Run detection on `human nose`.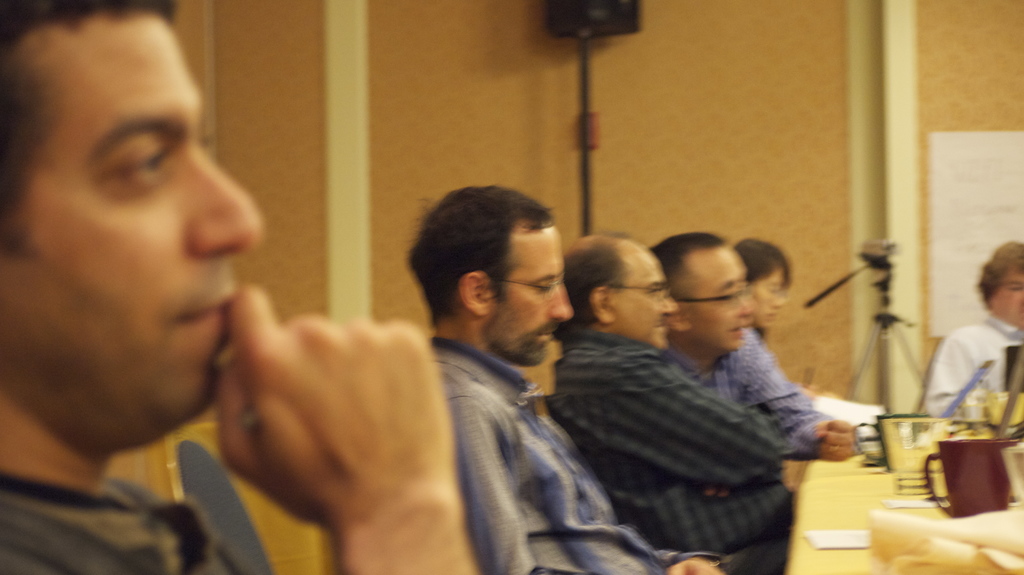
Result: [733,281,753,319].
